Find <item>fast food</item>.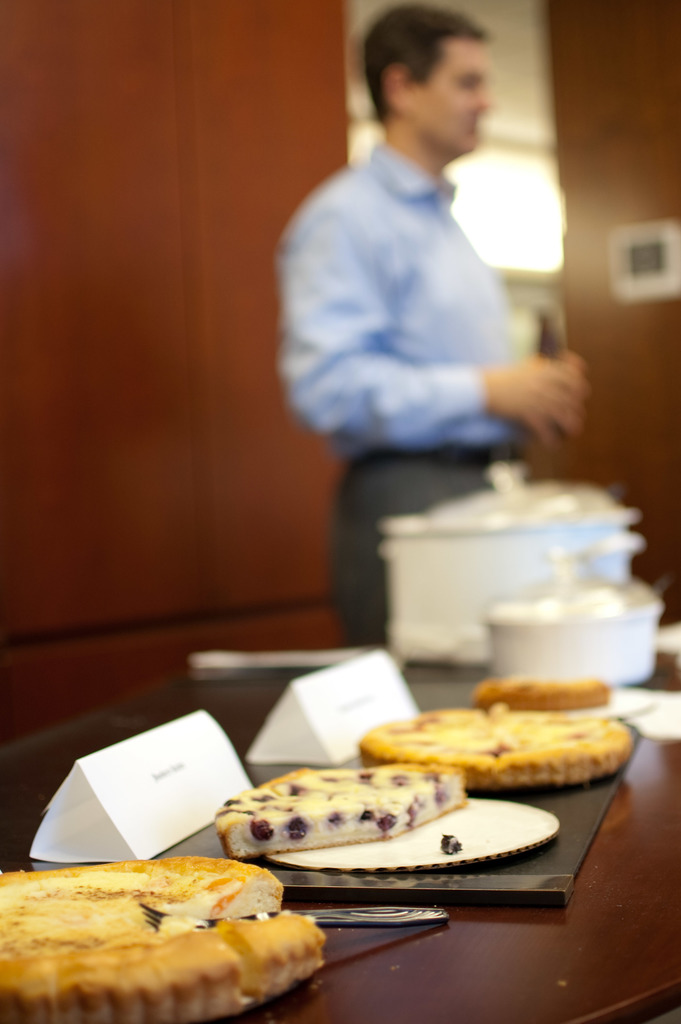
[6, 850, 322, 1023].
